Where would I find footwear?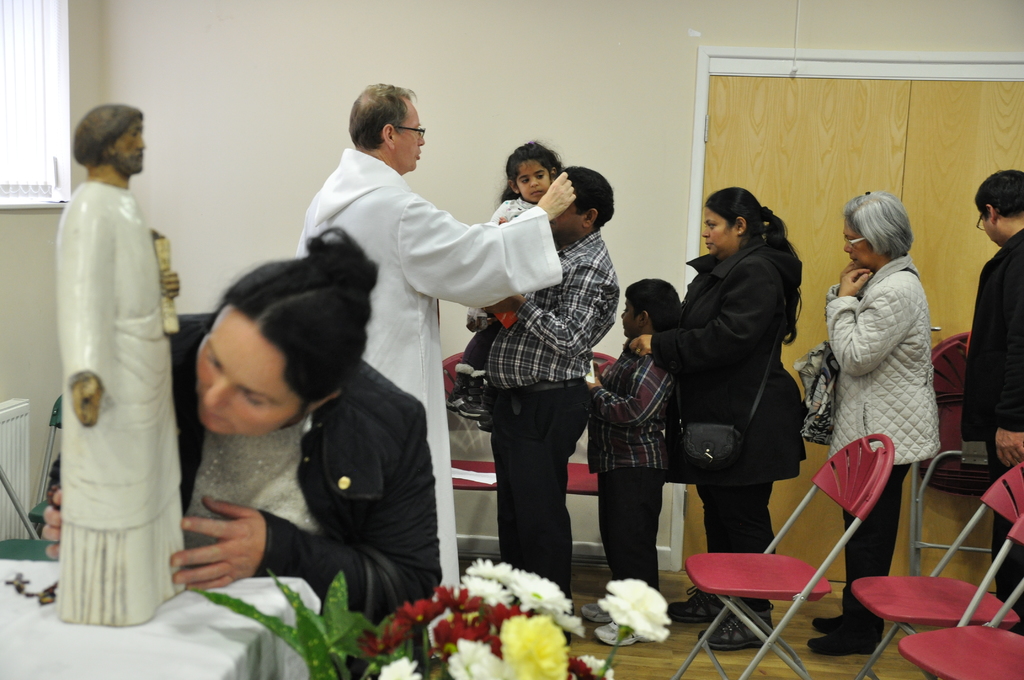
At x1=802, y1=613, x2=853, y2=634.
